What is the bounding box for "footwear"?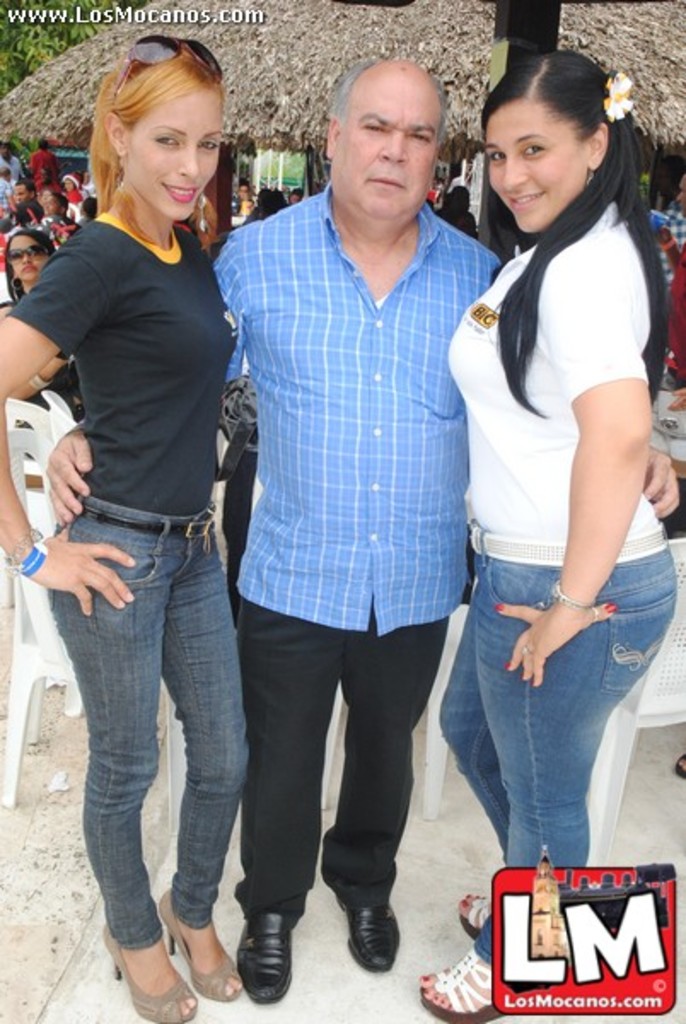
box(96, 920, 200, 1022).
